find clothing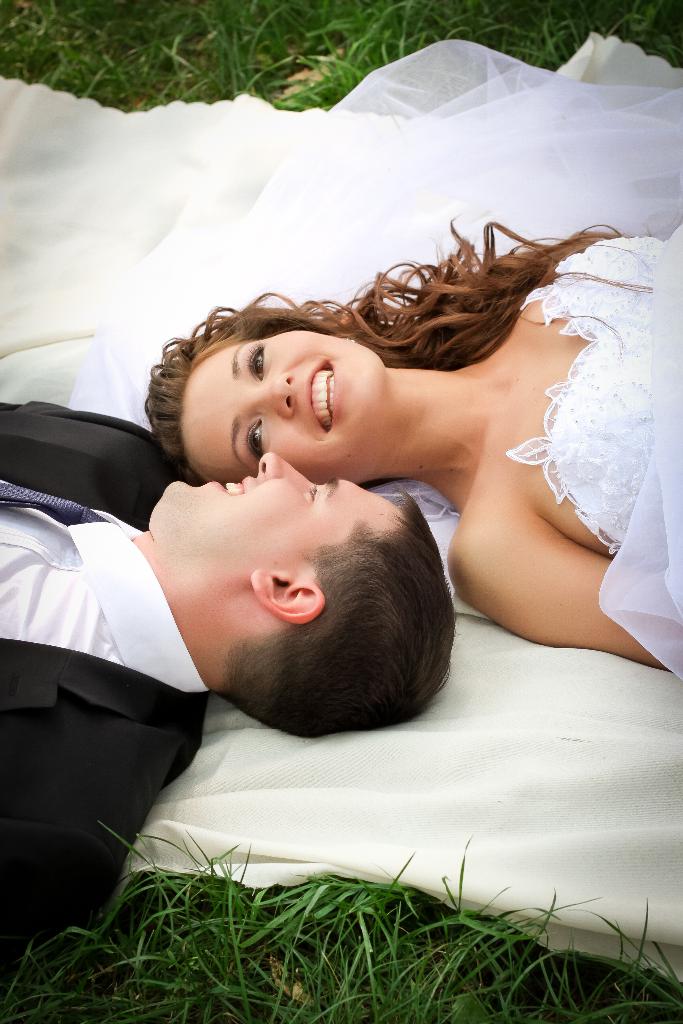
locate(529, 209, 682, 686)
